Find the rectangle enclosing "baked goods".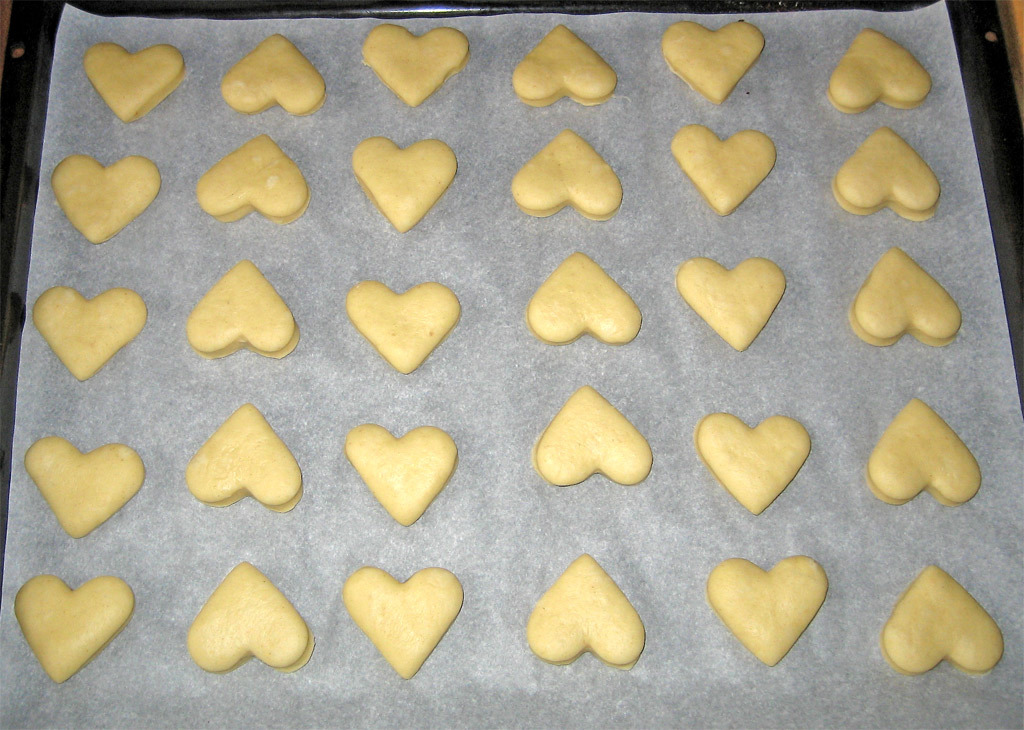
x1=694 y1=407 x2=813 y2=513.
